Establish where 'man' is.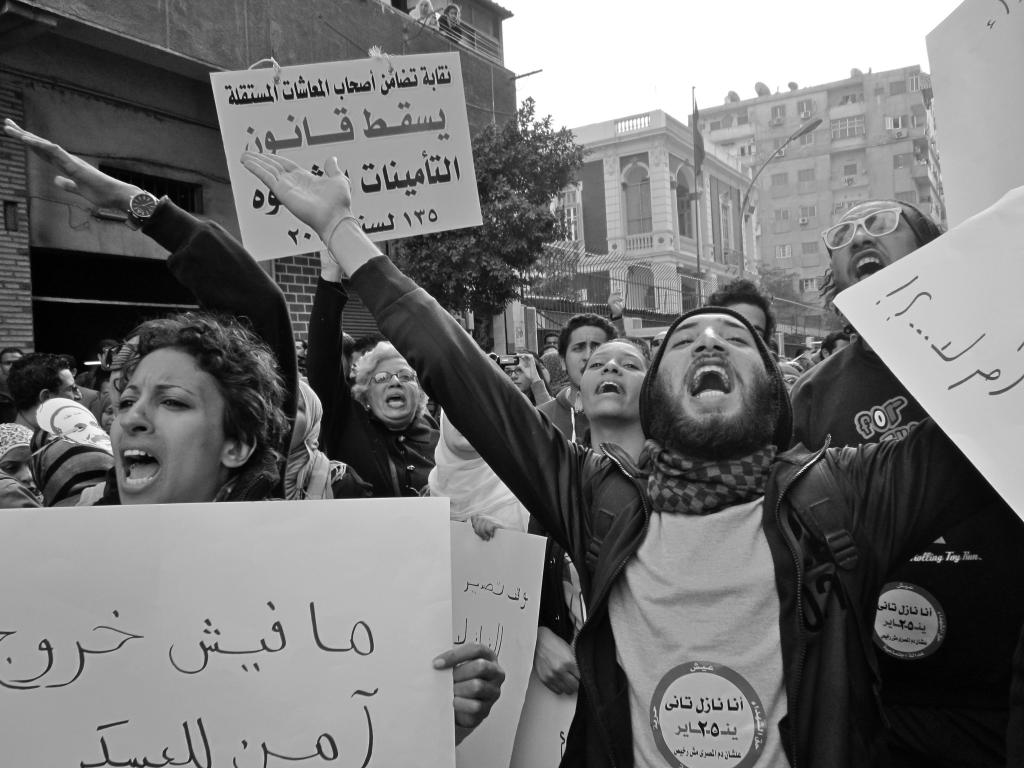
Established at Rect(788, 183, 1023, 764).
